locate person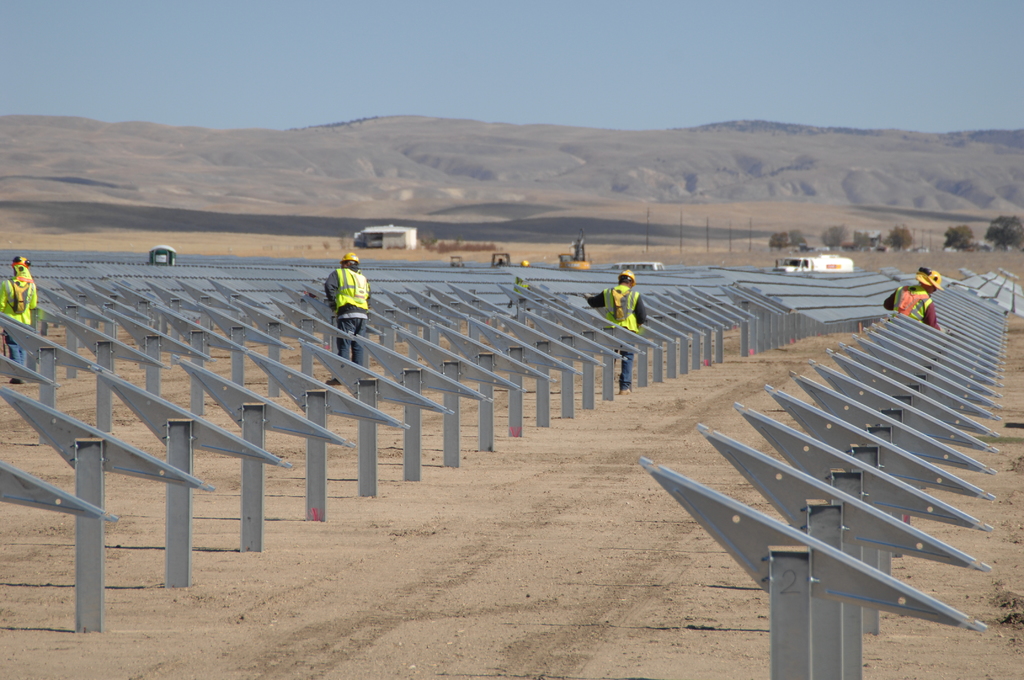
586 267 648 394
